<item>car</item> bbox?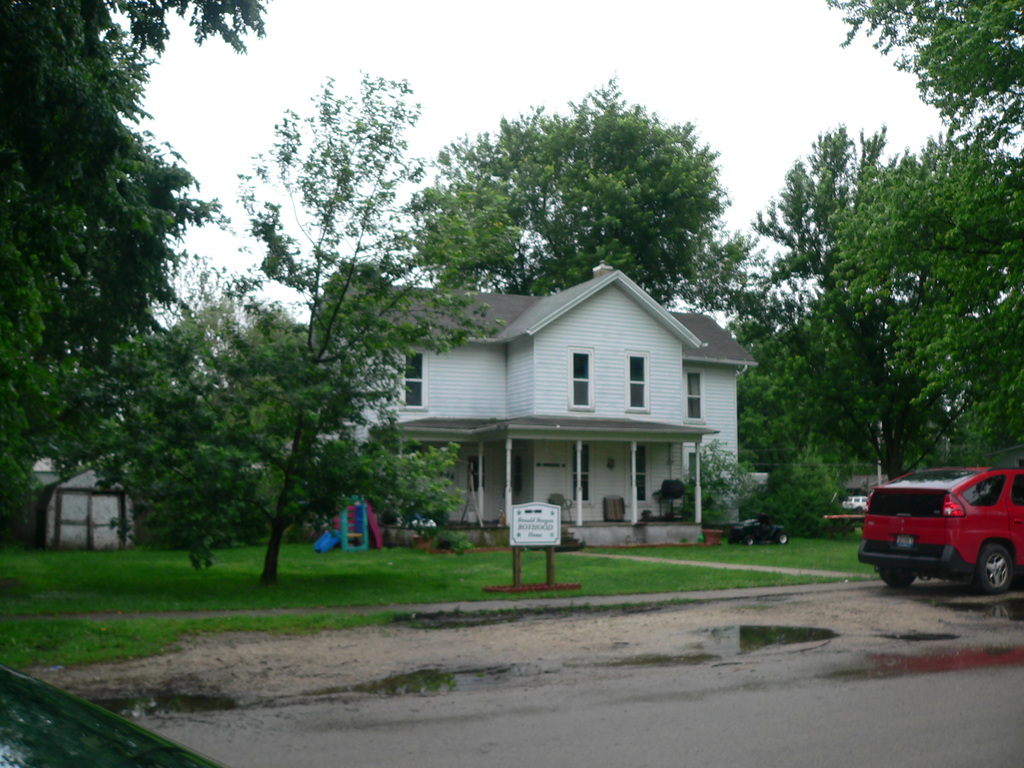
[842,495,869,509]
